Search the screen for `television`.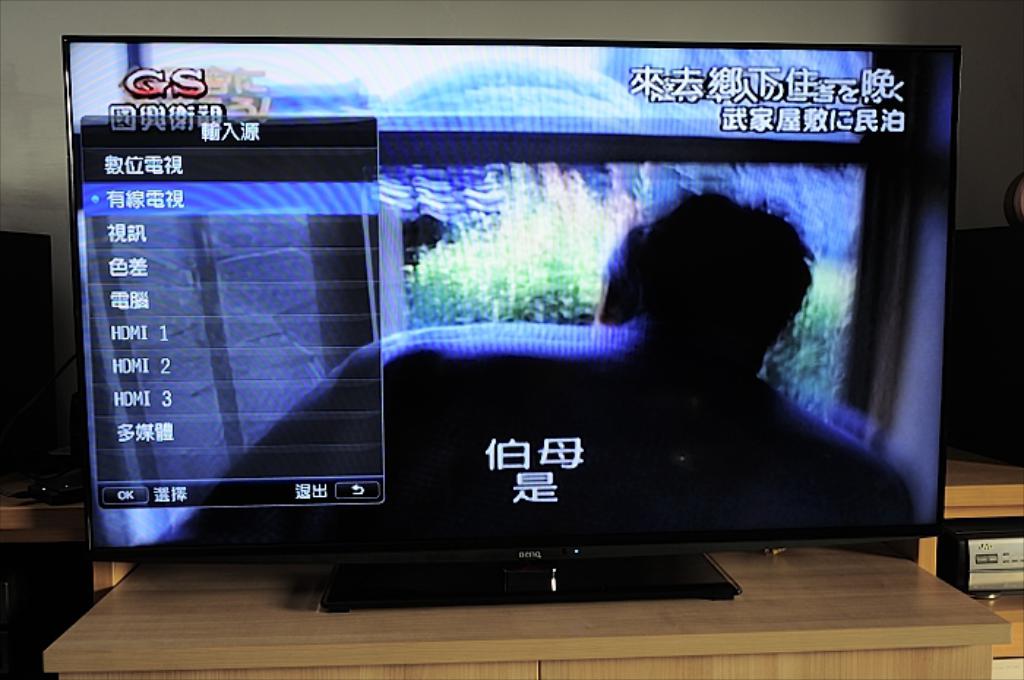
Found at <box>63,34,960,613</box>.
